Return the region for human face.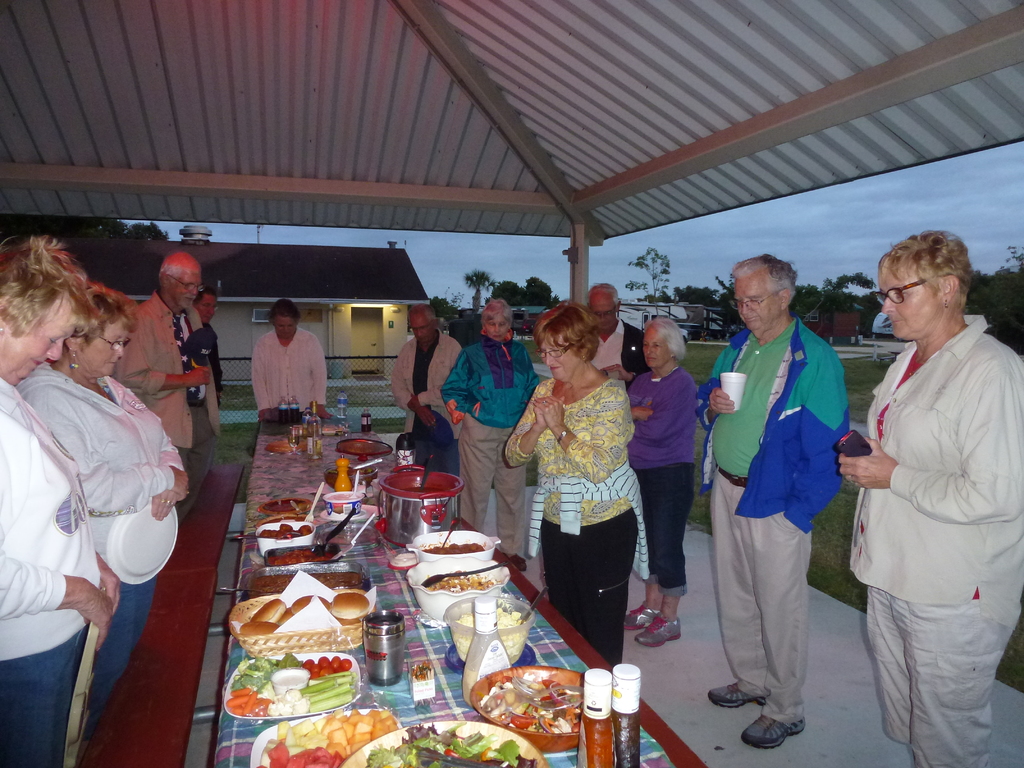
region(732, 273, 780, 331).
